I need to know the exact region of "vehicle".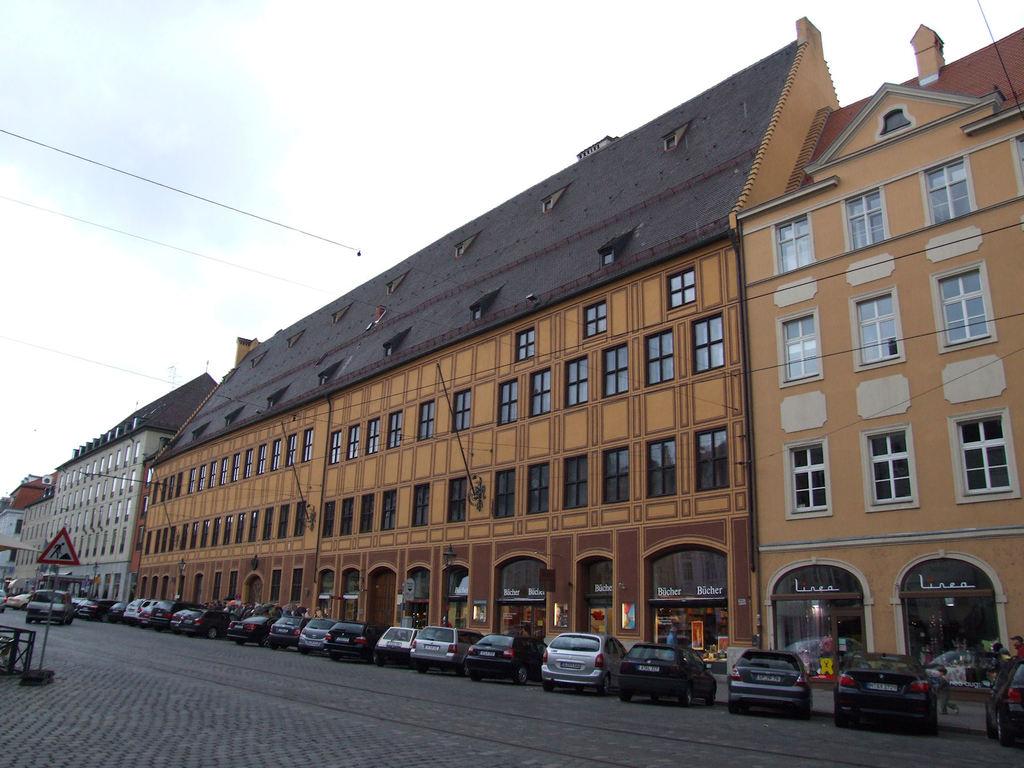
Region: box=[147, 605, 176, 627].
